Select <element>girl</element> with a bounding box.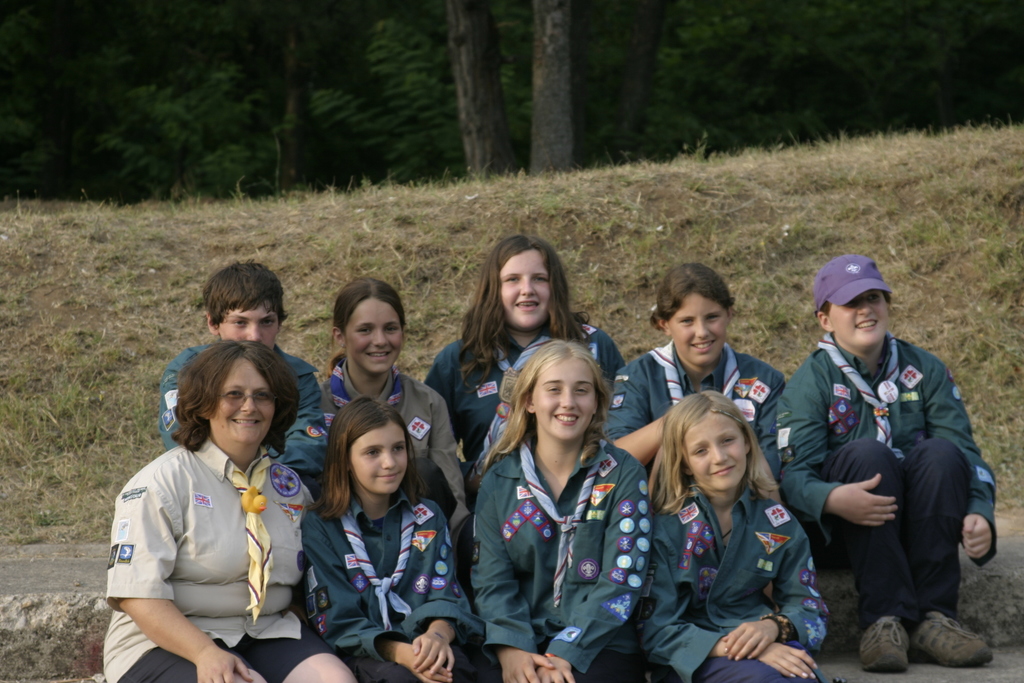
rect(305, 398, 477, 682).
